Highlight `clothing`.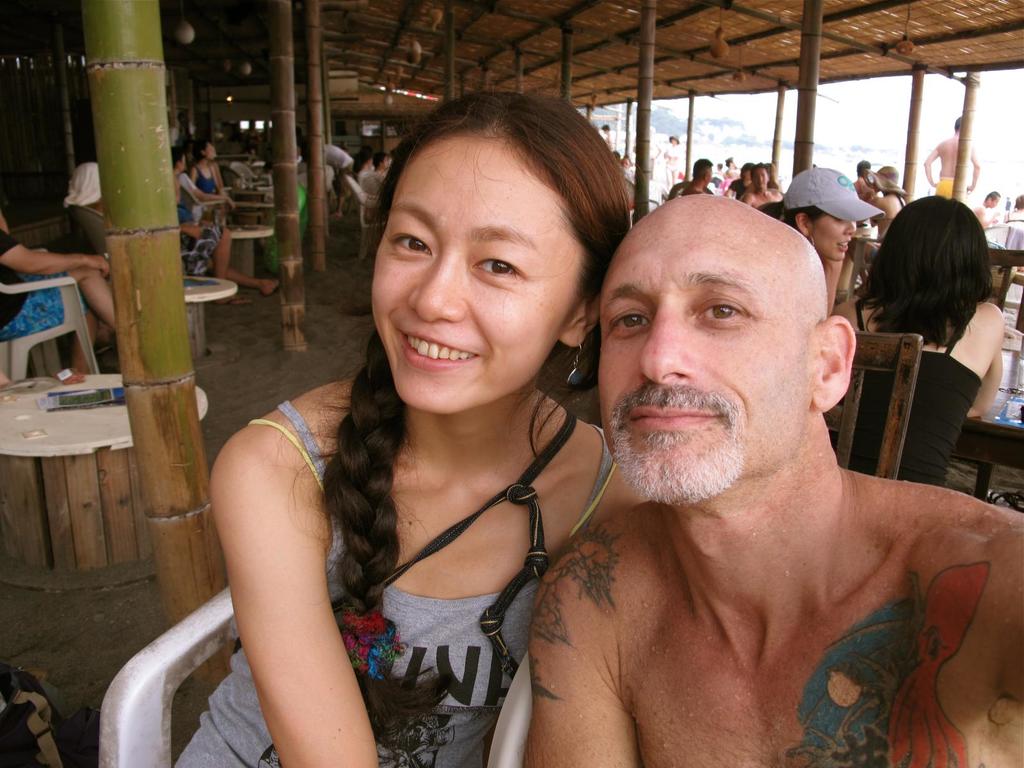
Highlighted region: [x1=323, y1=143, x2=354, y2=201].
